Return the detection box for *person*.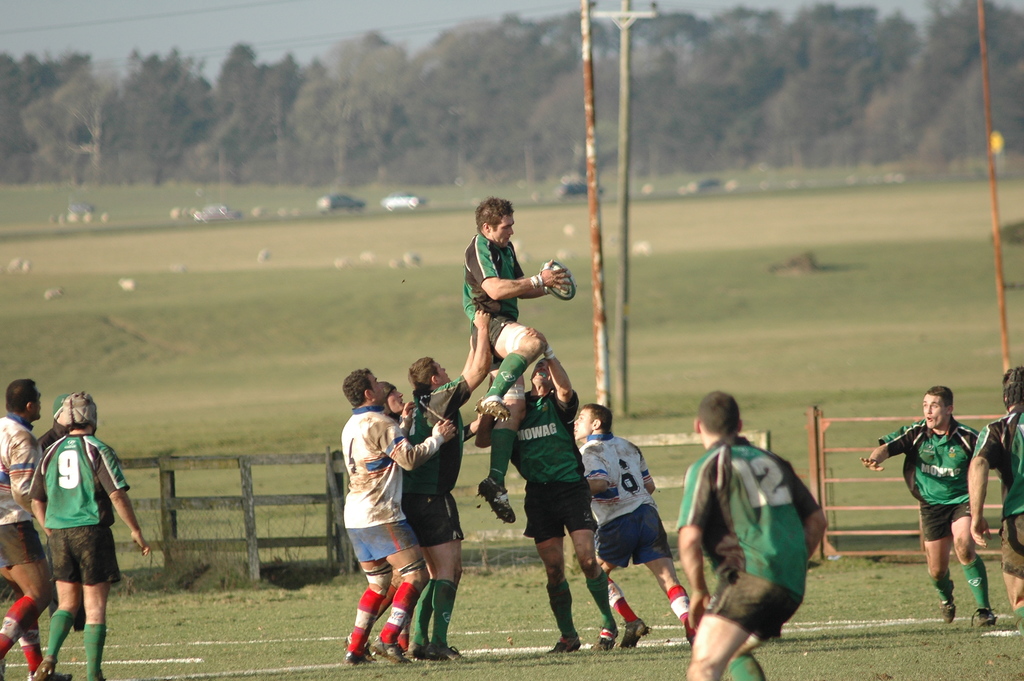
region(397, 306, 493, 659).
